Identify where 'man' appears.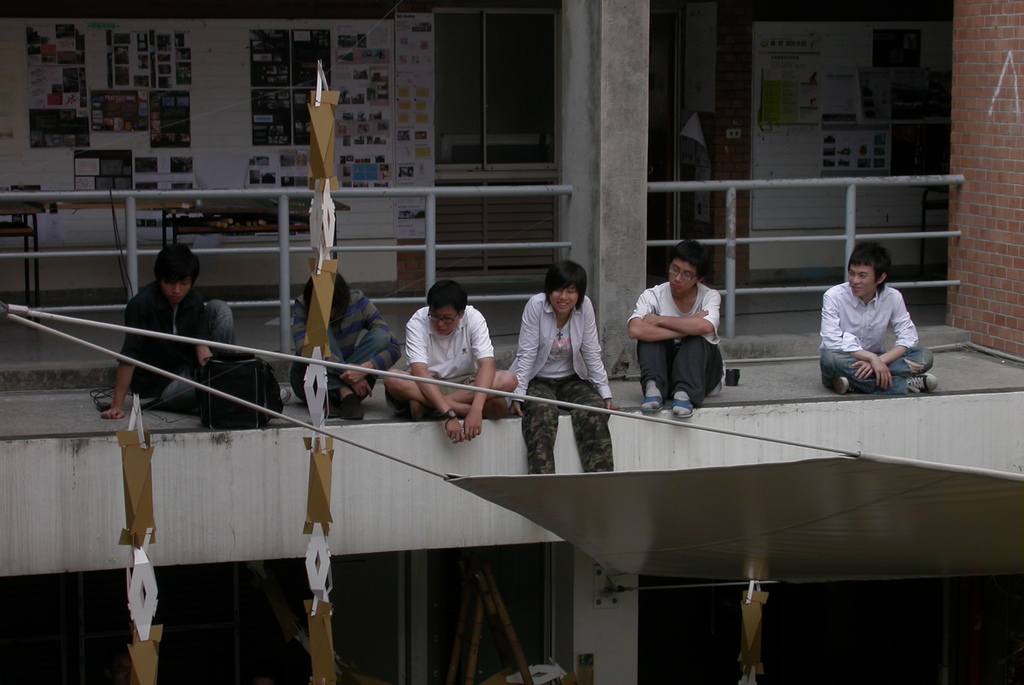
Appears at {"x1": 379, "y1": 275, "x2": 519, "y2": 450}.
